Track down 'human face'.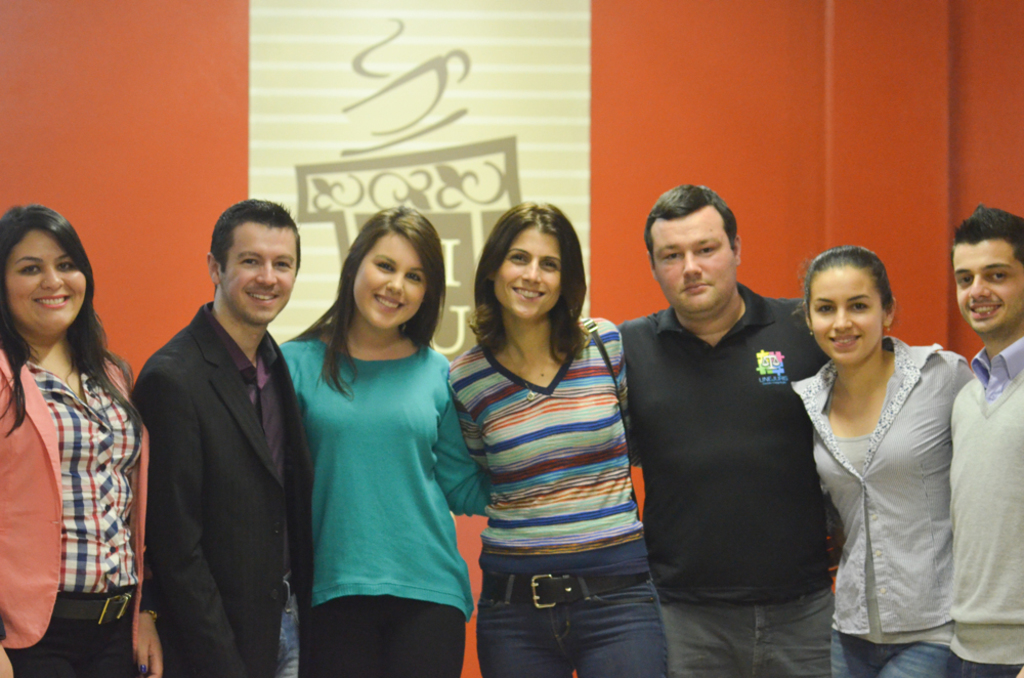
Tracked to {"left": 648, "top": 205, "right": 735, "bottom": 314}.
